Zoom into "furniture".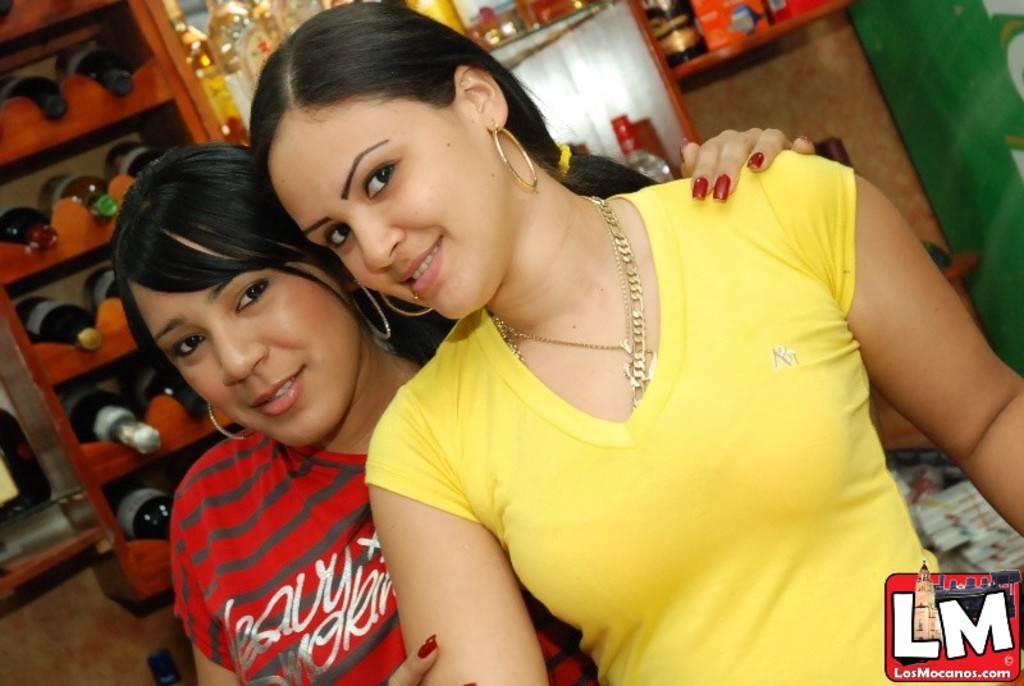
Zoom target: 0/0/980/599.
